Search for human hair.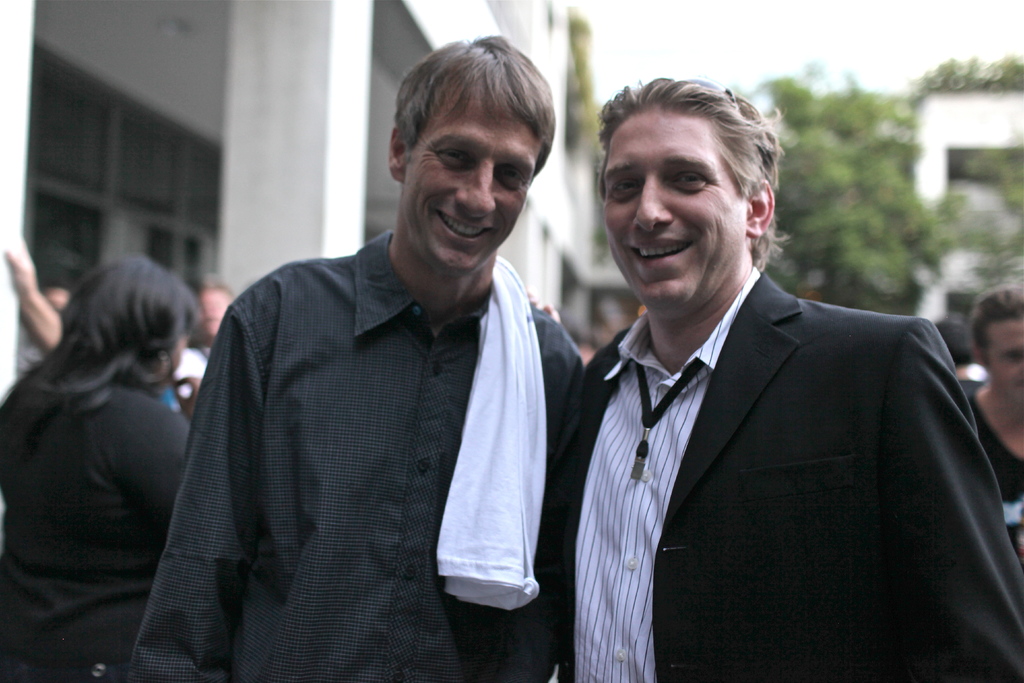
Found at pyautogui.locateOnScreen(394, 35, 559, 178).
